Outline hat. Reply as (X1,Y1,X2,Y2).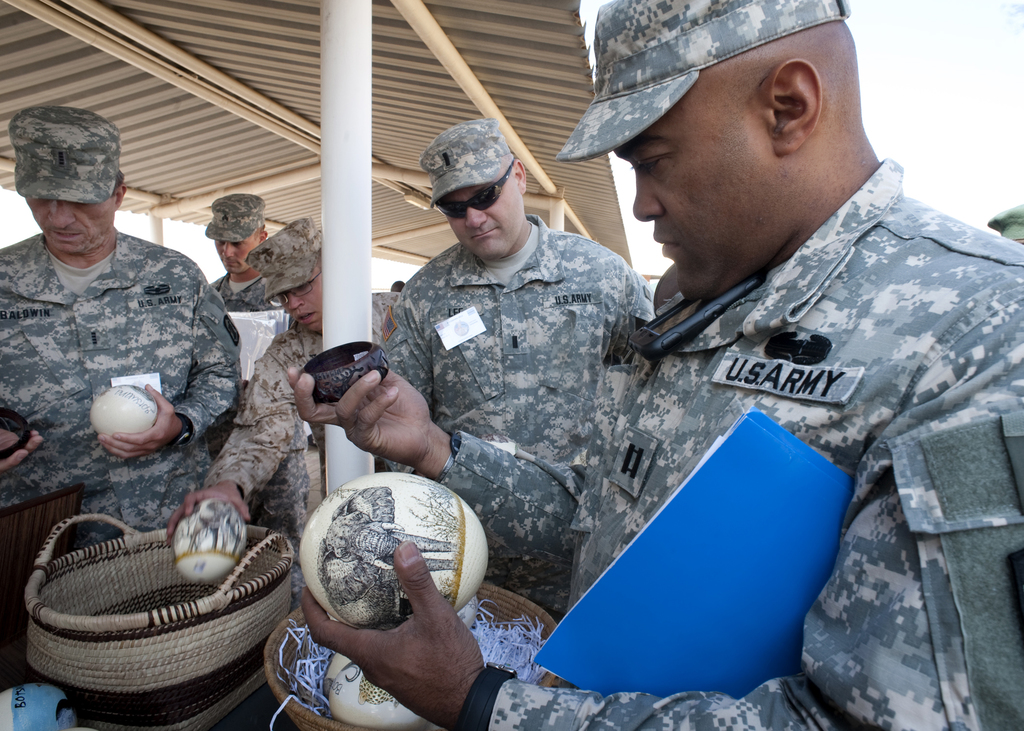
(556,0,852,166).
